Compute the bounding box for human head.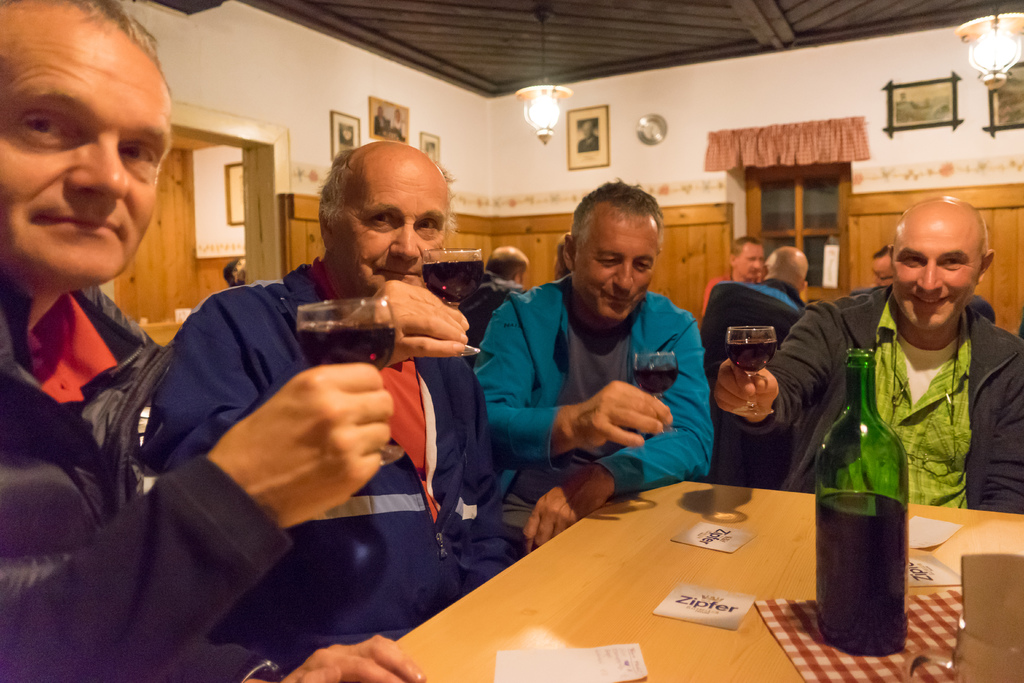
733,237,764,277.
